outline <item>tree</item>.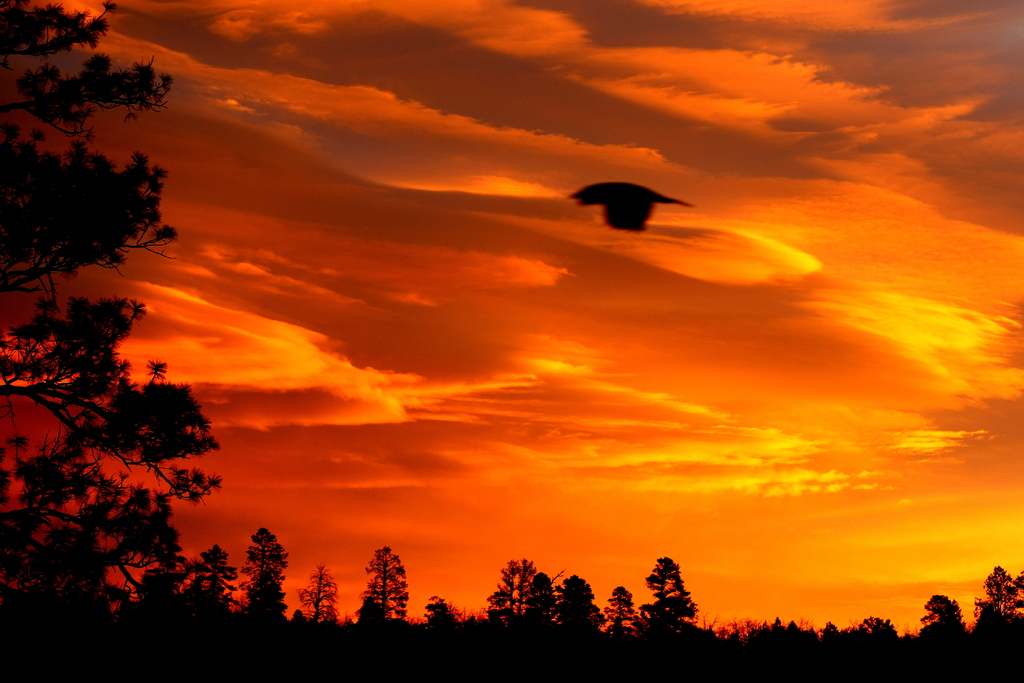
Outline: <bbox>234, 524, 289, 623</bbox>.
